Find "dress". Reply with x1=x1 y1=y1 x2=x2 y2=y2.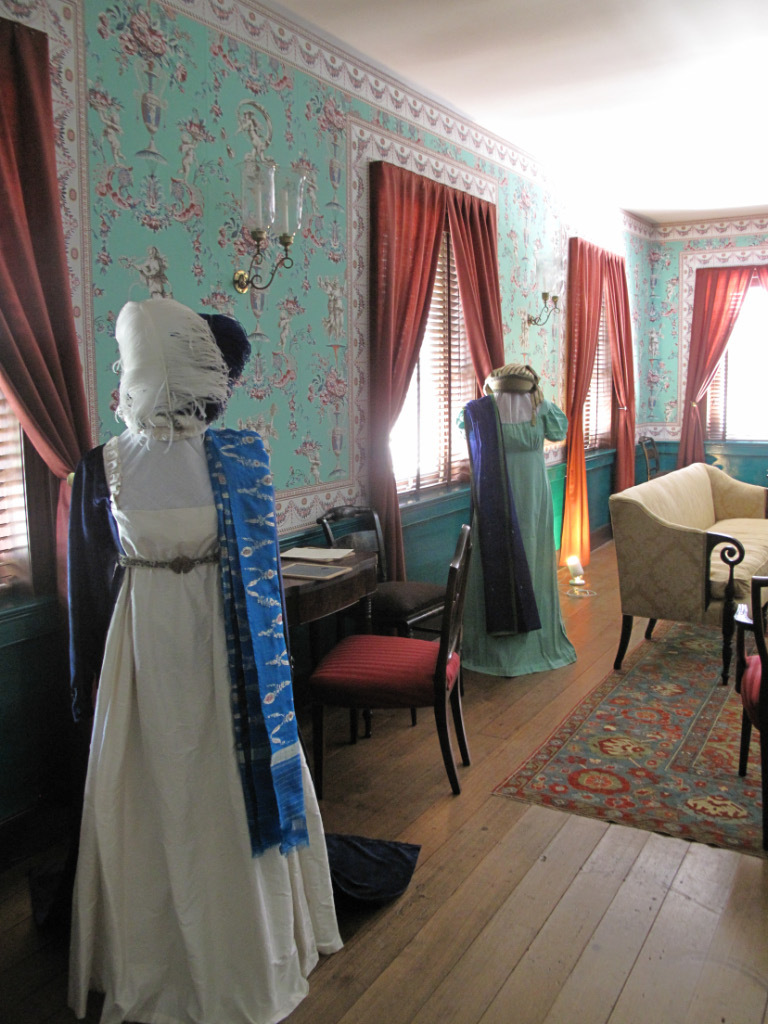
x1=456 y1=391 x2=578 y2=671.
